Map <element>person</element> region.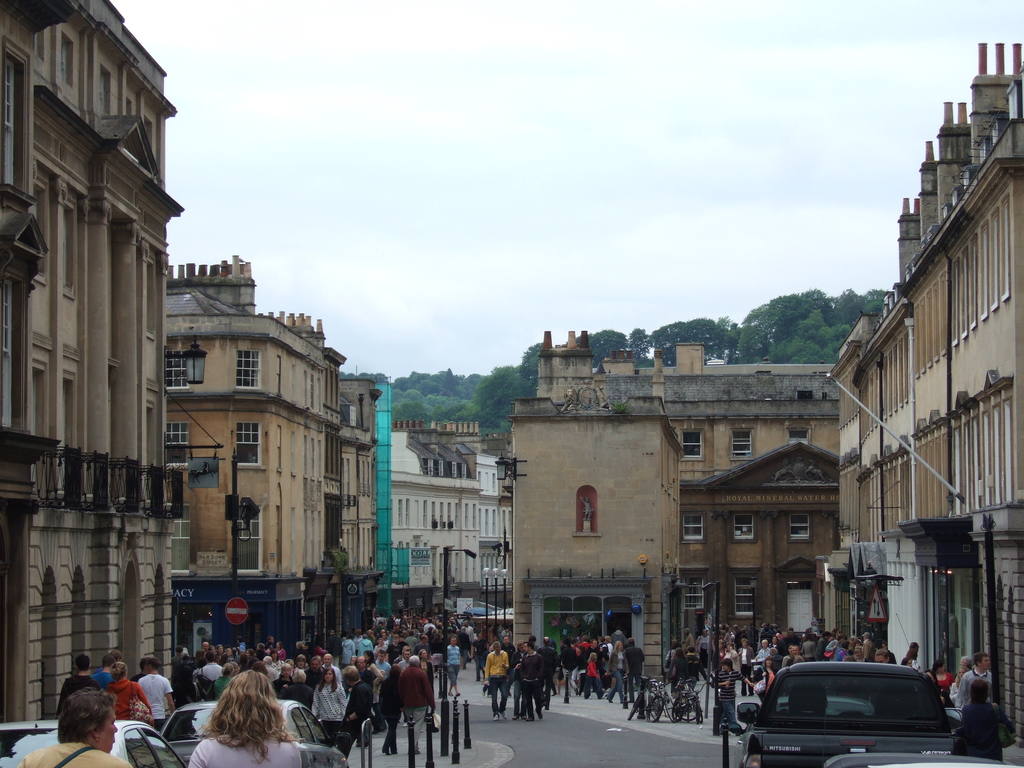
Mapped to l=753, t=634, r=772, b=658.
